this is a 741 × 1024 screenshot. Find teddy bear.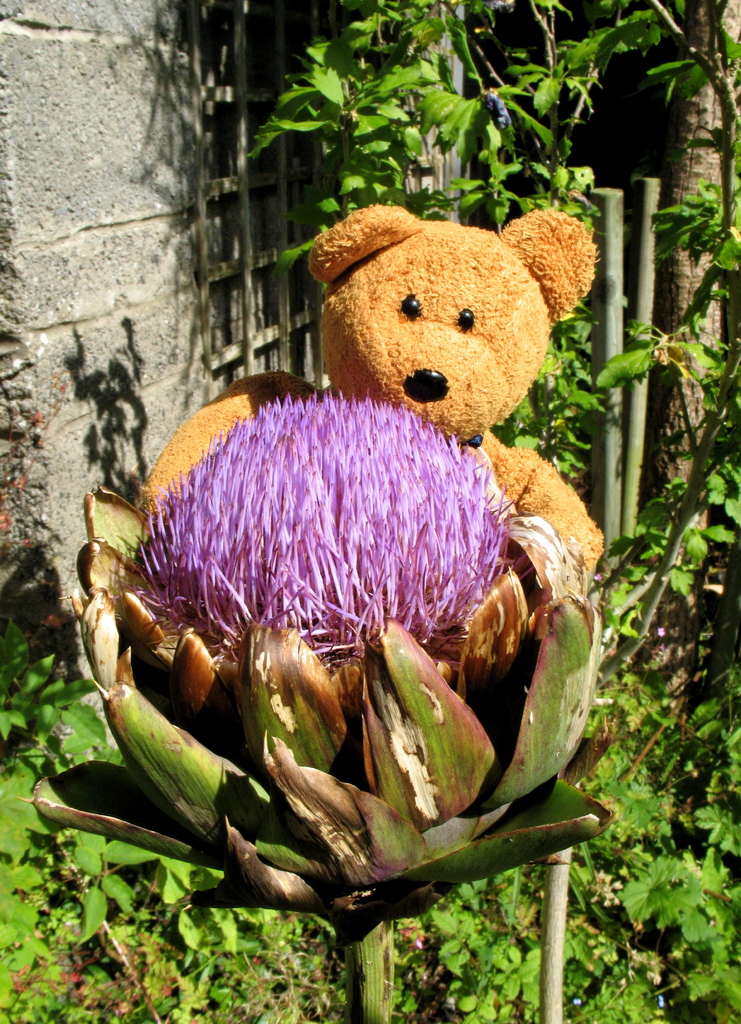
Bounding box: (136,204,598,706).
